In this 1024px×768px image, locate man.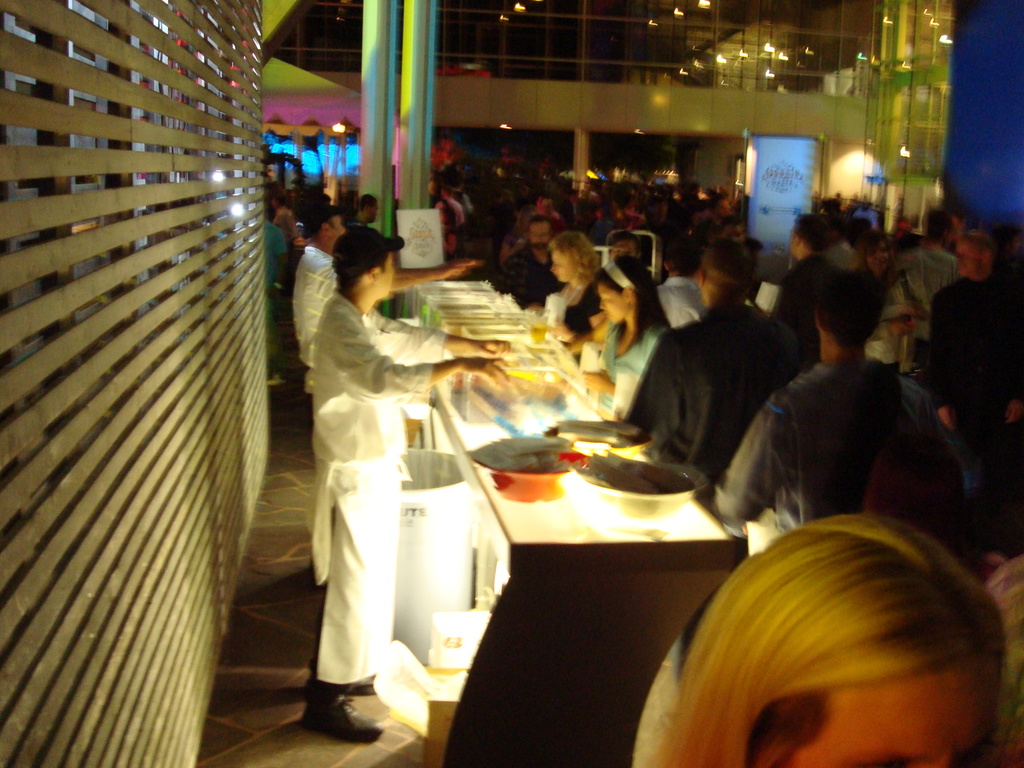
Bounding box: <region>856, 196, 879, 234</region>.
